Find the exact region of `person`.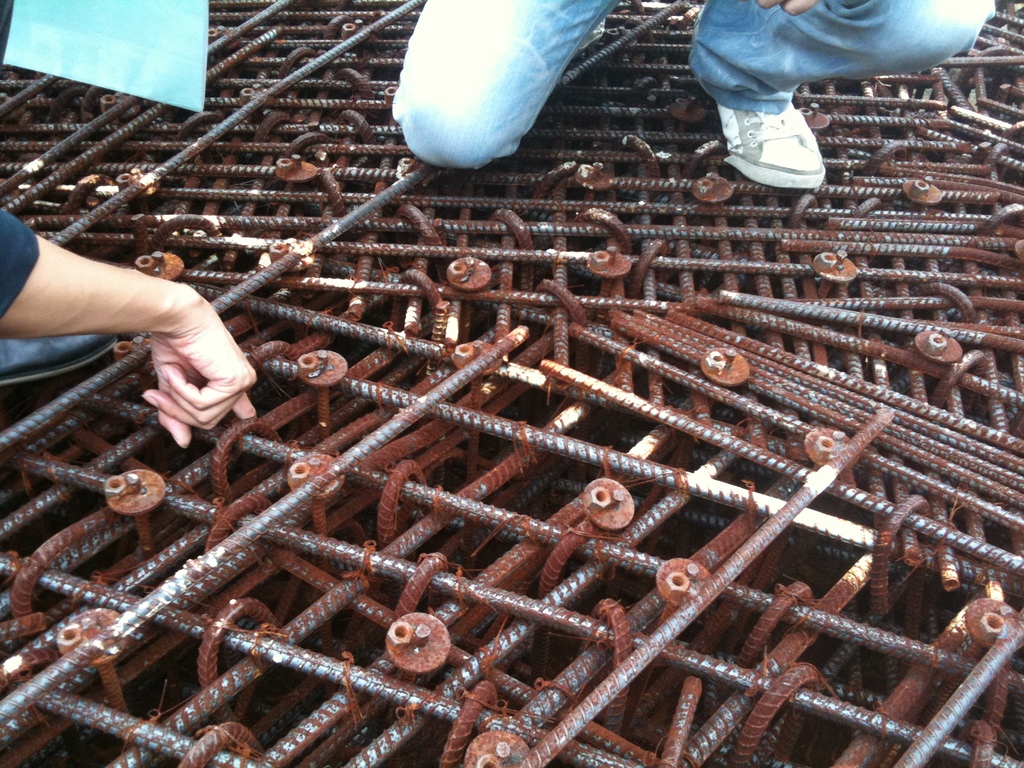
Exact region: crop(389, 0, 999, 189).
